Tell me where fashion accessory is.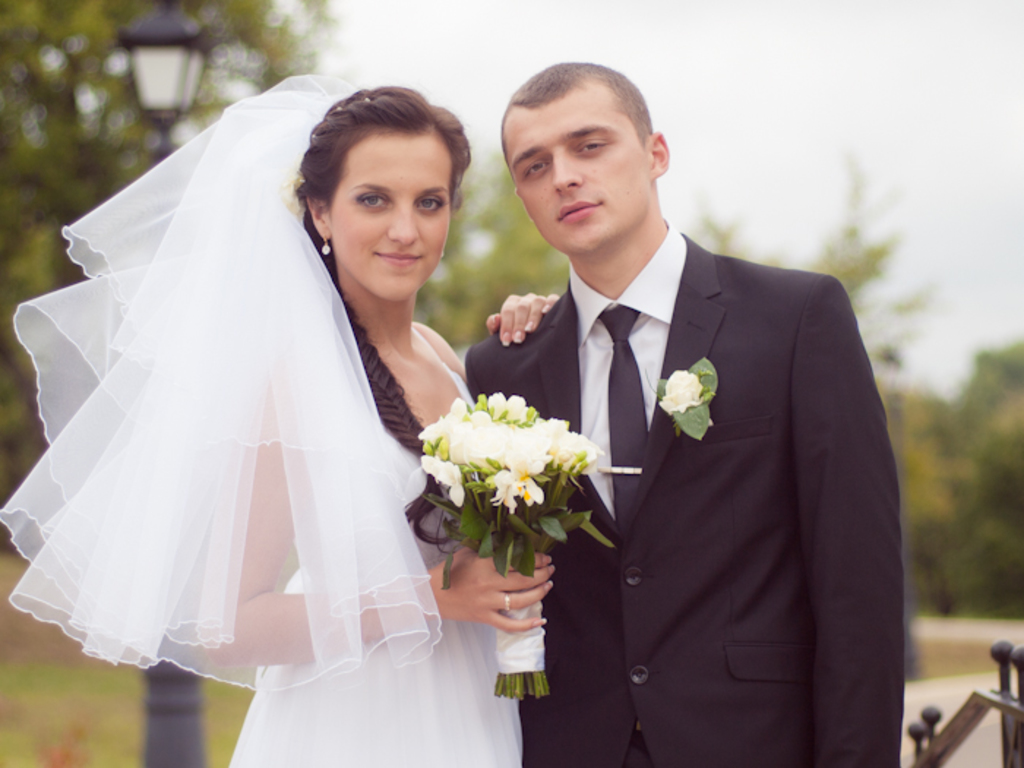
fashion accessory is at <region>500, 590, 512, 616</region>.
